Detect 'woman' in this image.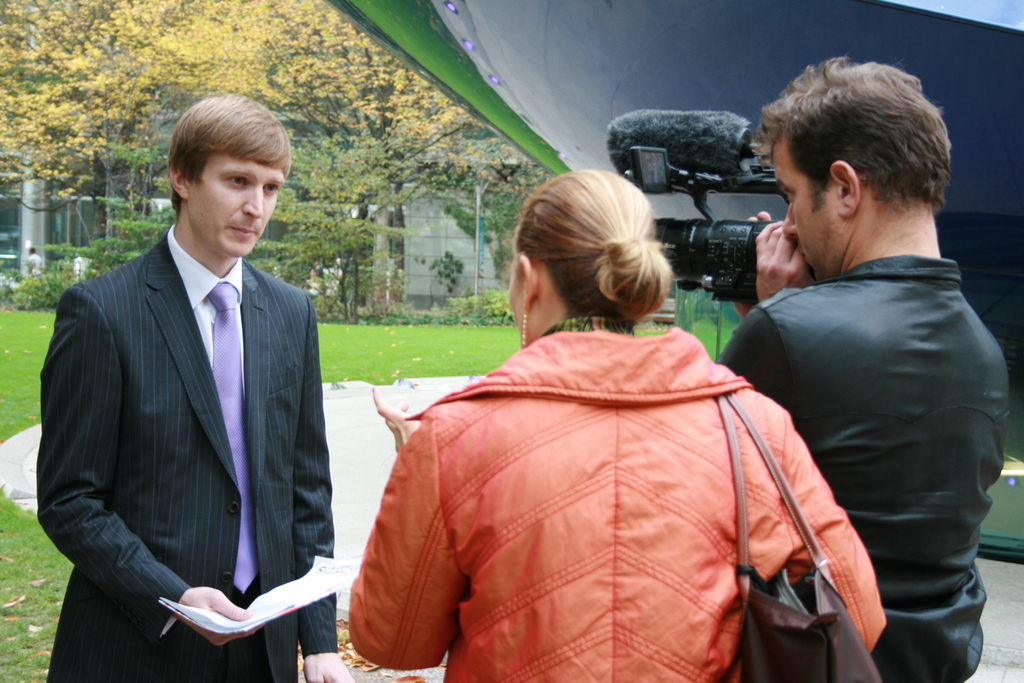
Detection: 346:169:886:682.
